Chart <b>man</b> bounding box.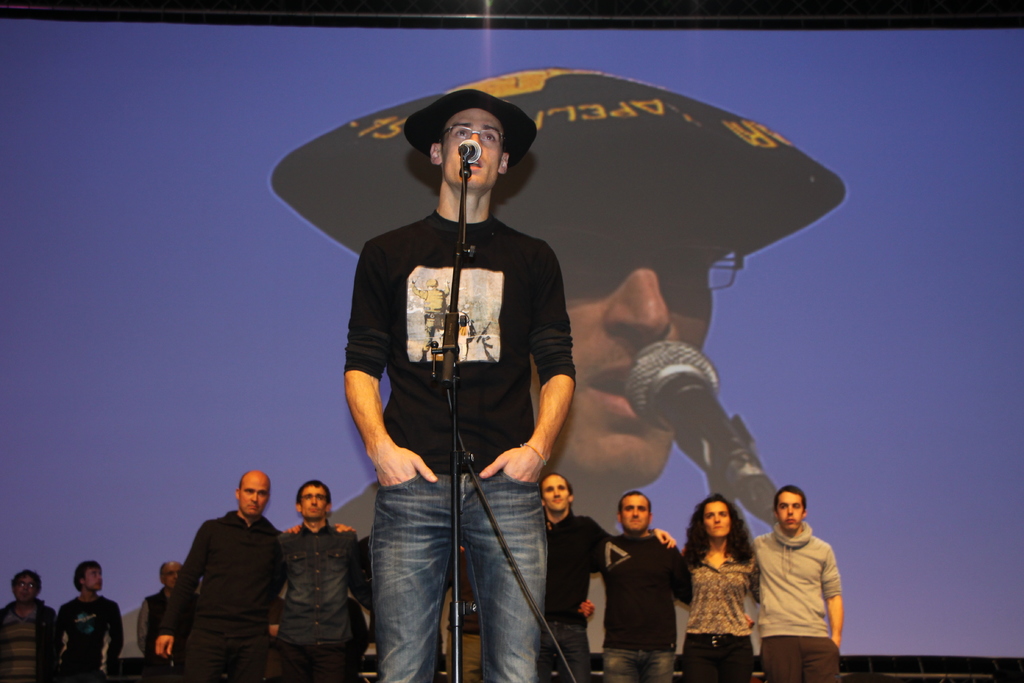
Charted: box(54, 559, 124, 682).
